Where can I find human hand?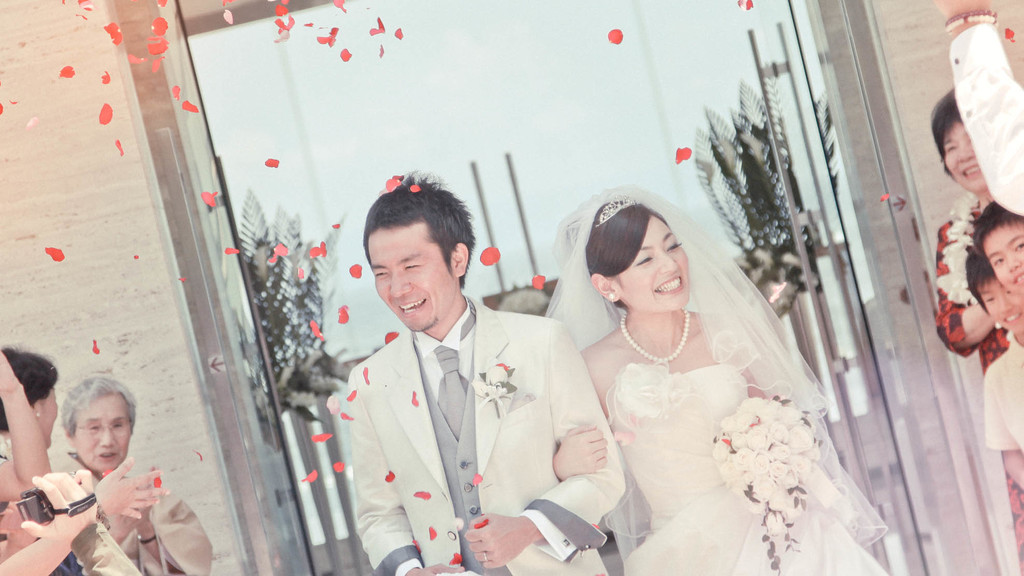
You can find it at [x1=549, y1=422, x2=609, y2=482].
